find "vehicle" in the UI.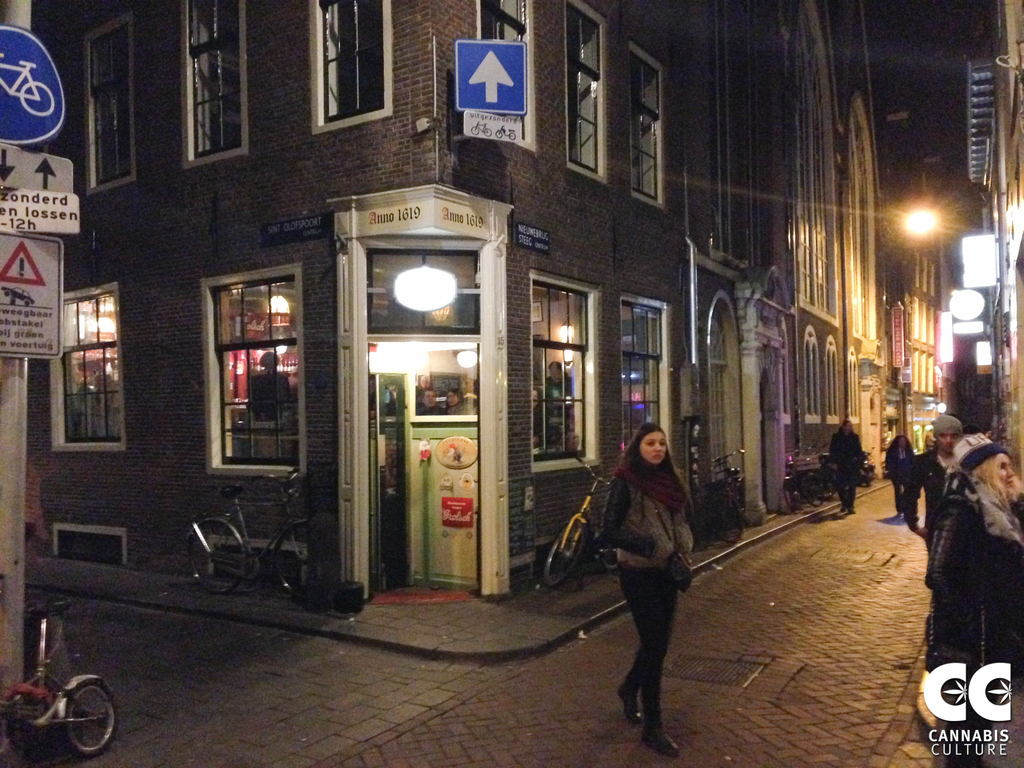
UI element at crop(12, 615, 118, 758).
